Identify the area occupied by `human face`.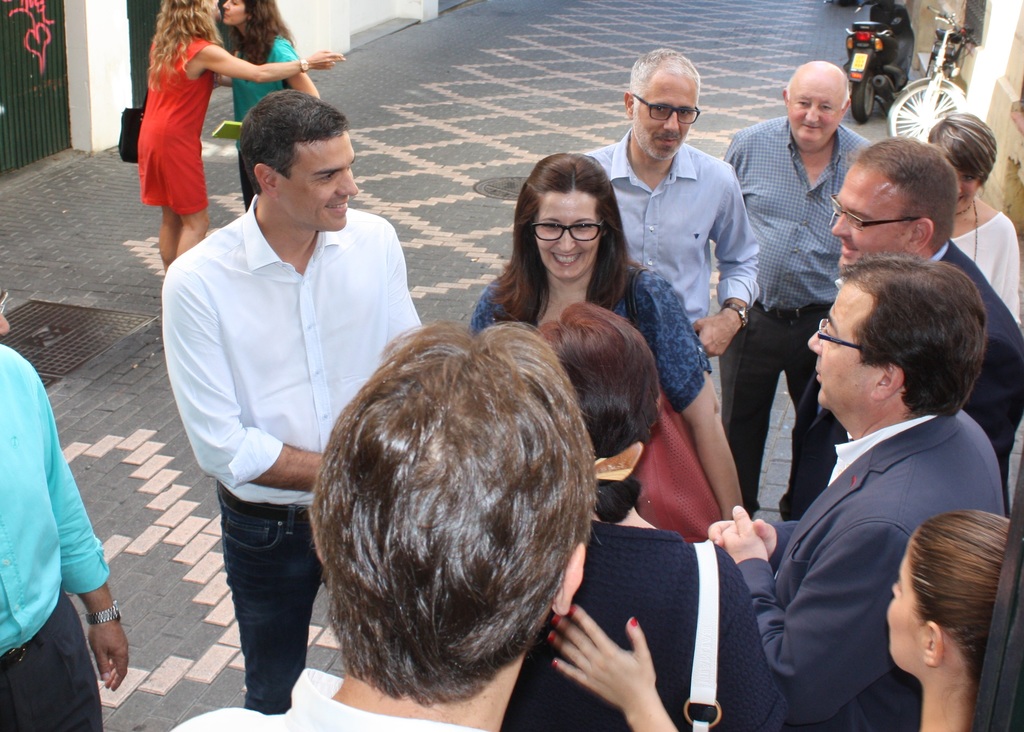
Area: {"left": 631, "top": 78, "right": 696, "bottom": 161}.
